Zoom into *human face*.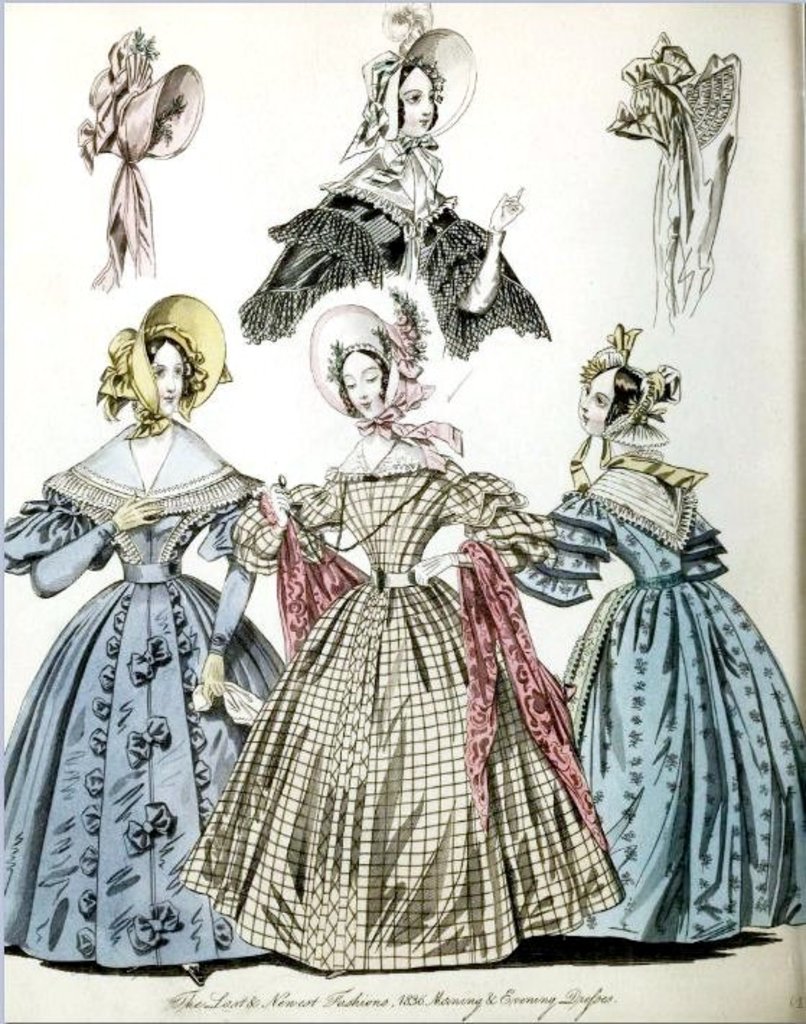
Zoom target: bbox(337, 352, 389, 424).
